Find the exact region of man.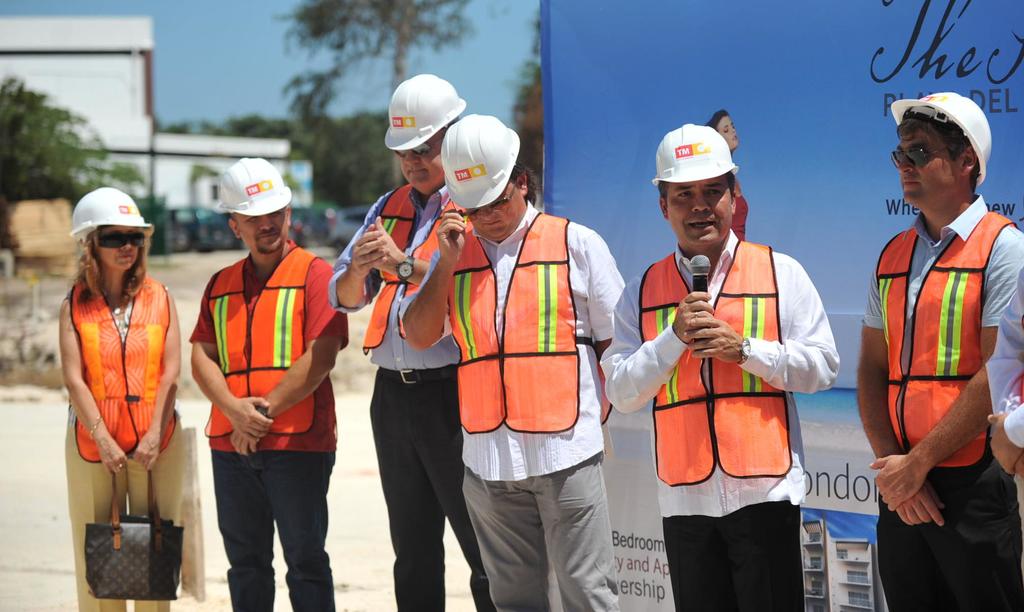
Exact region: (598, 123, 841, 611).
